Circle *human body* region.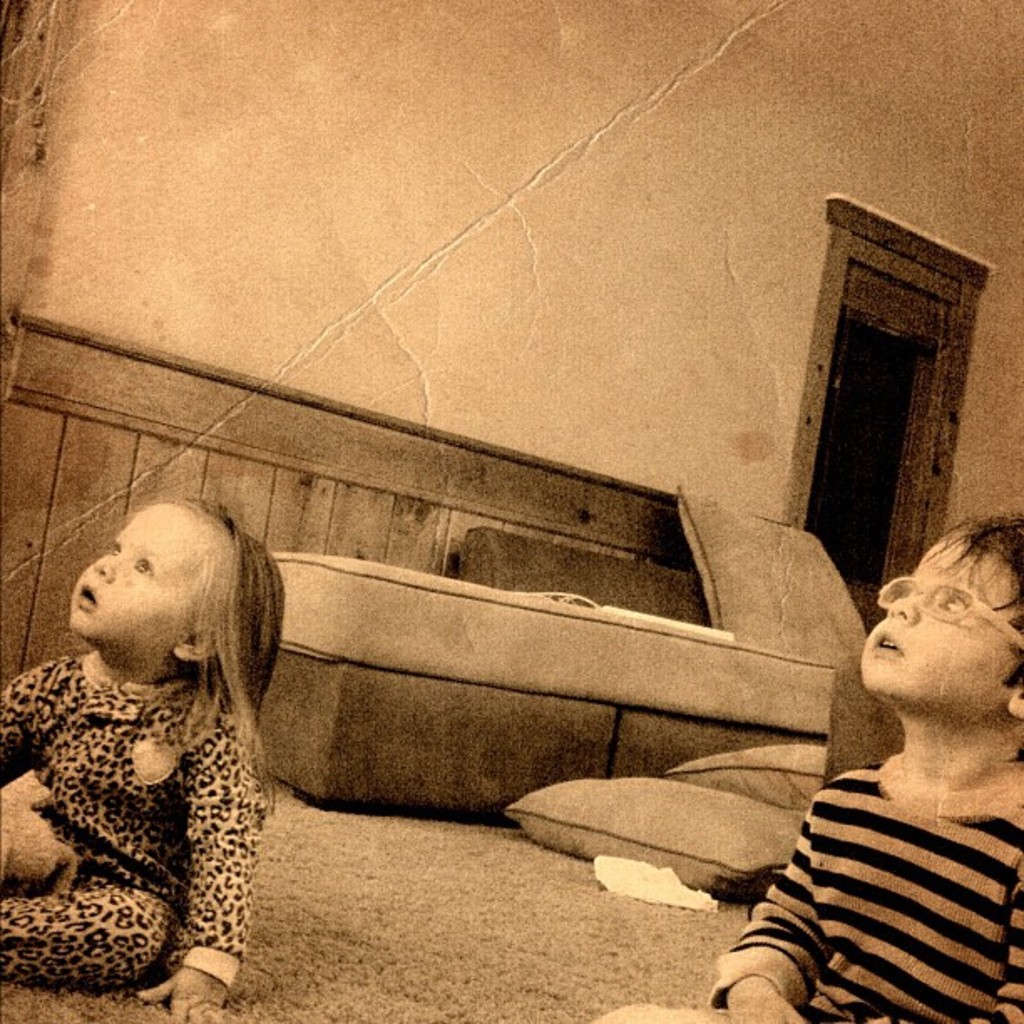
Region: left=0, top=492, right=288, bottom=1022.
